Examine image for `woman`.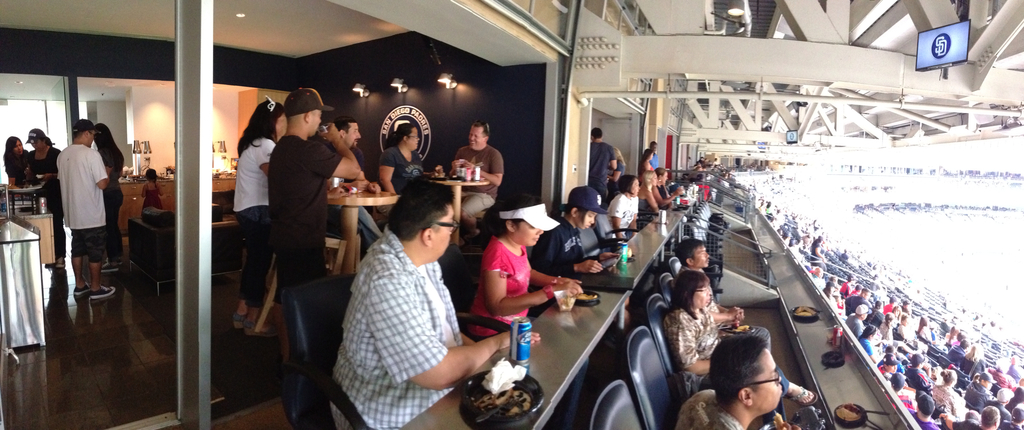
Examination result: pyautogui.locateOnScreen(822, 281, 845, 317).
